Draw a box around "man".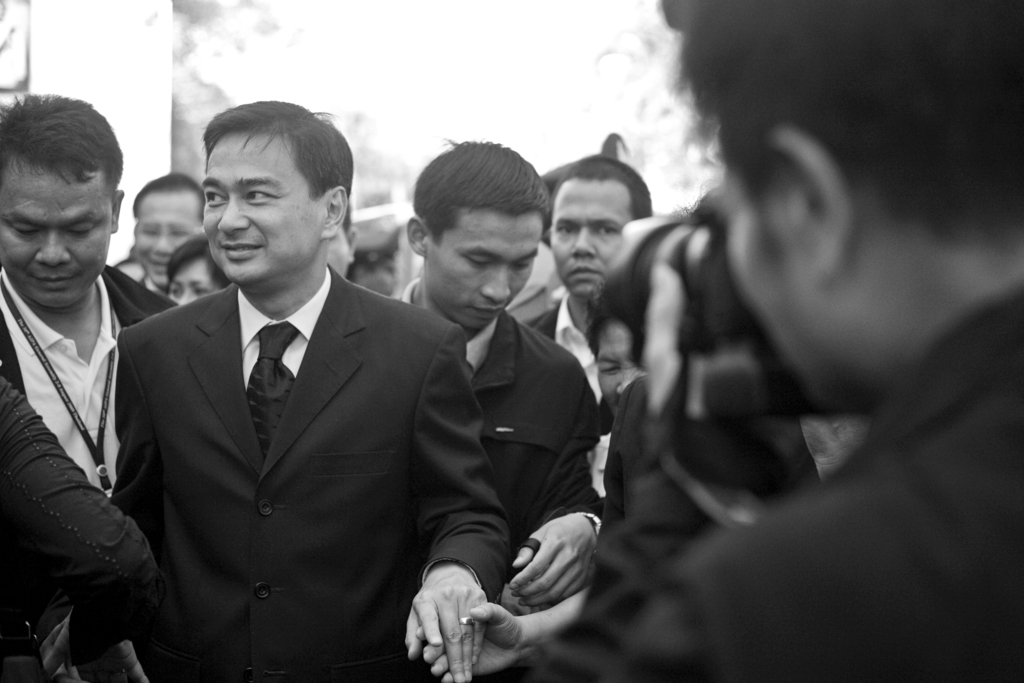
select_region(129, 173, 204, 300).
